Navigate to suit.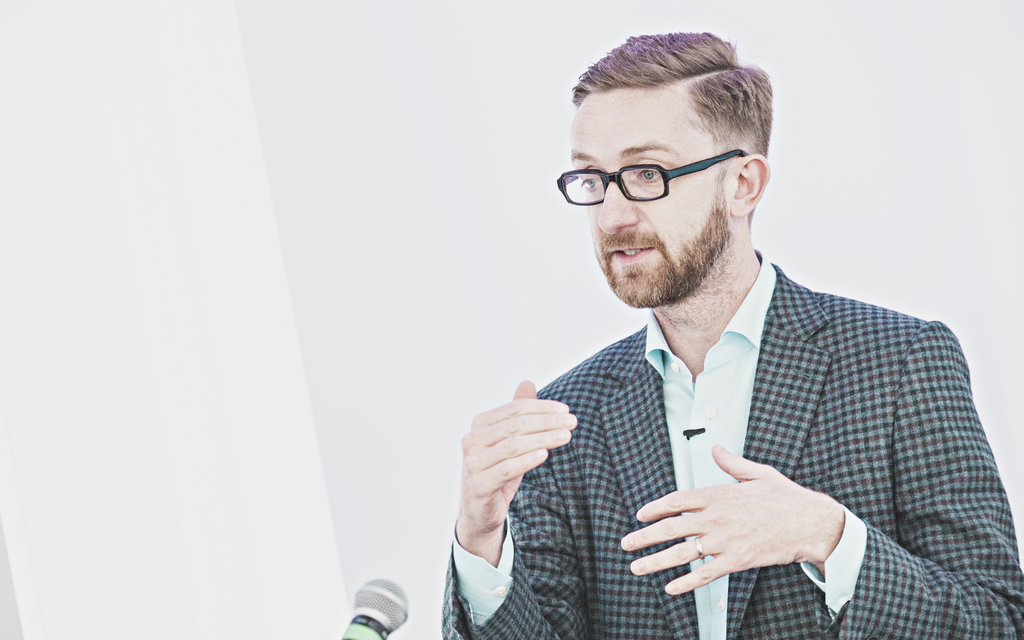
Navigation target: 526, 250, 980, 632.
